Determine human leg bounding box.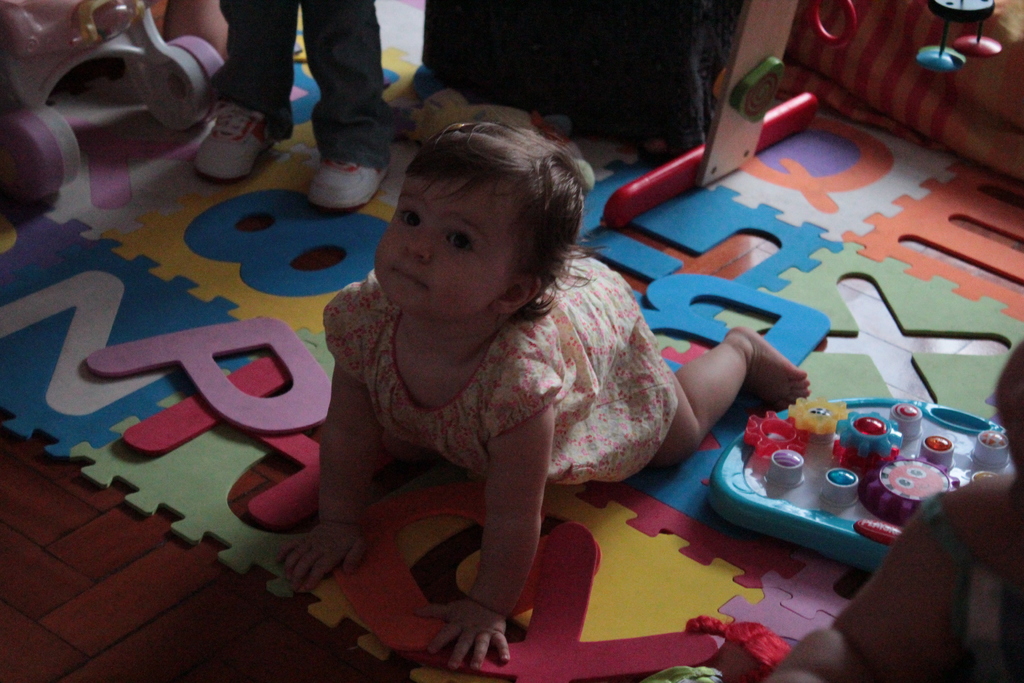
Determined: [193,0,303,186].
